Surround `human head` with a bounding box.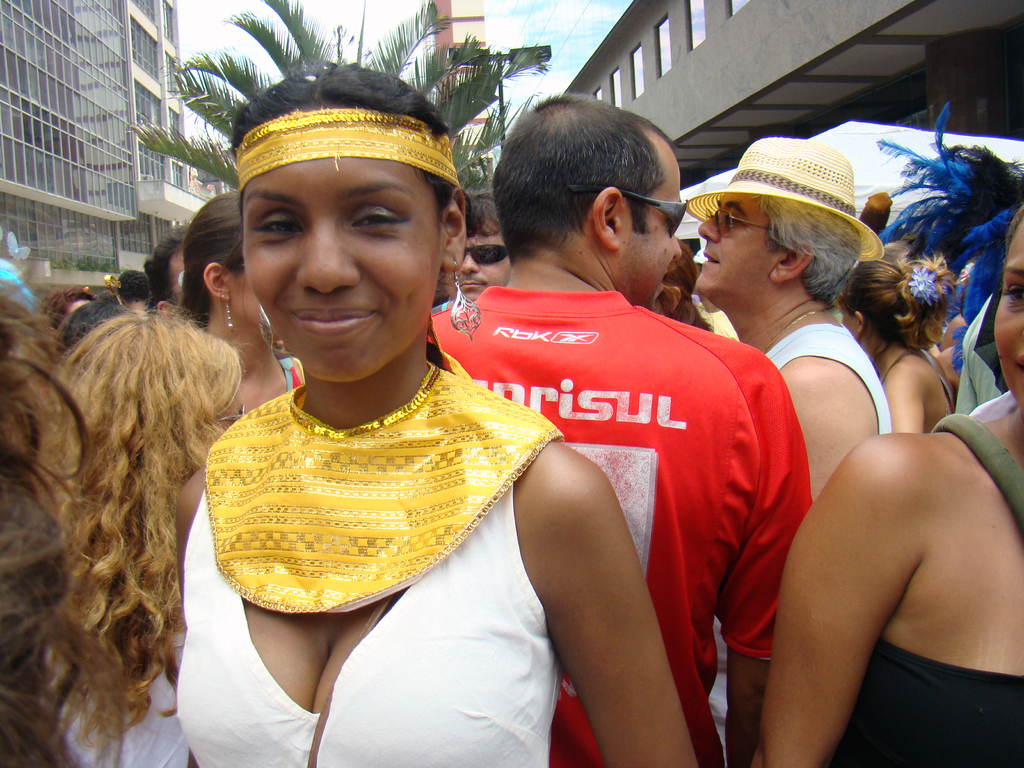
(x1=38, y1=285, x2=95, y2=341).
